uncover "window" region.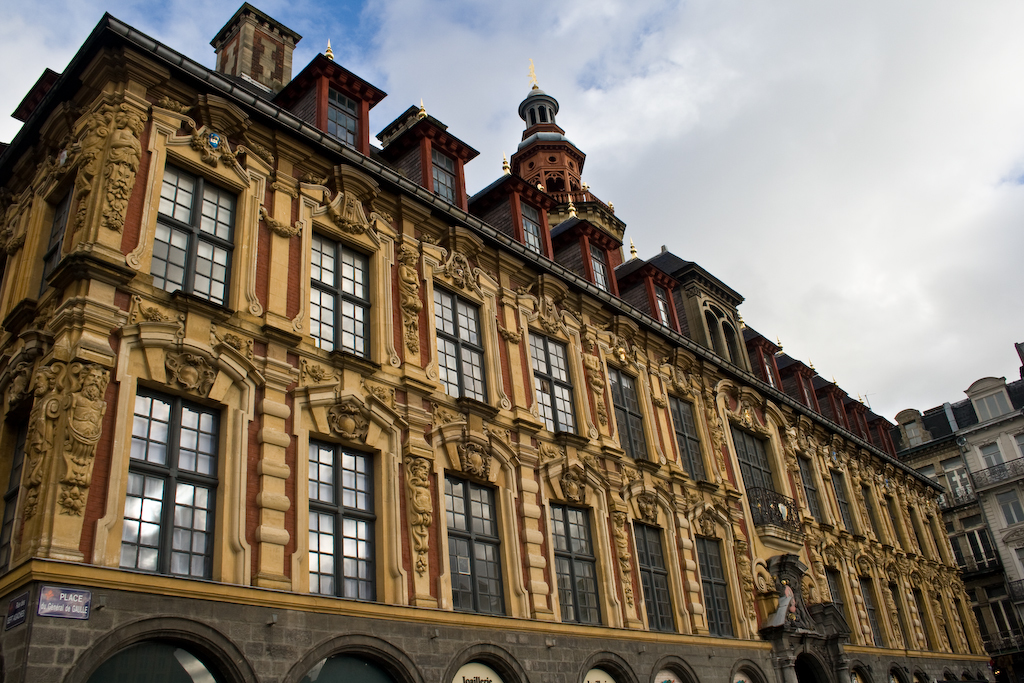
Uncovered: 660:389:711:495.
